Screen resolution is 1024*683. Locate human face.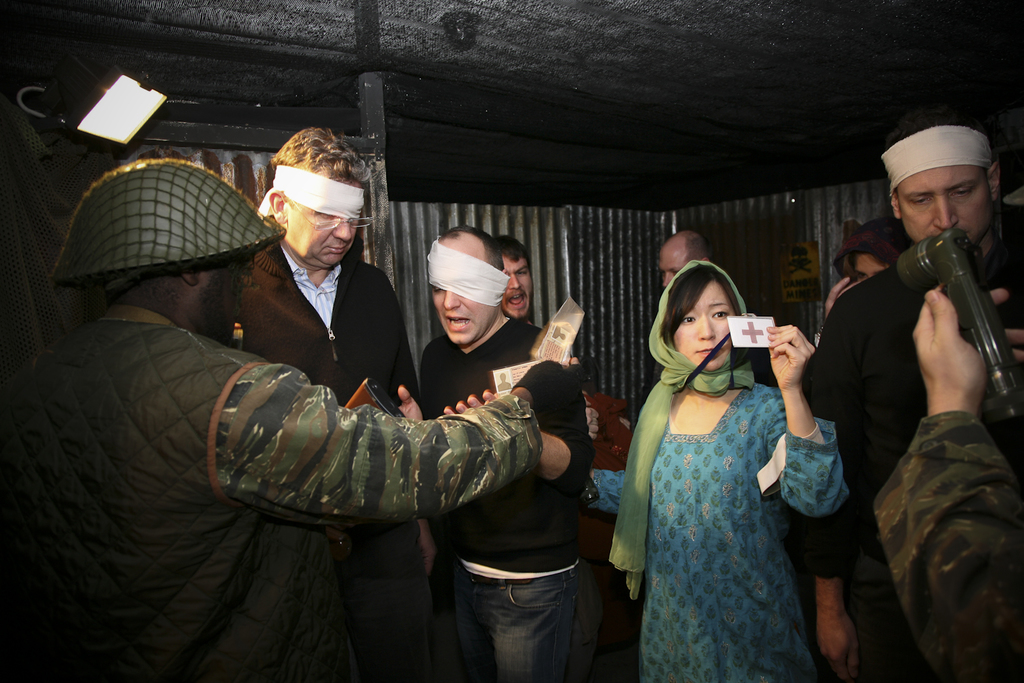
(left=286, top=175, right=362, bottom=275).
